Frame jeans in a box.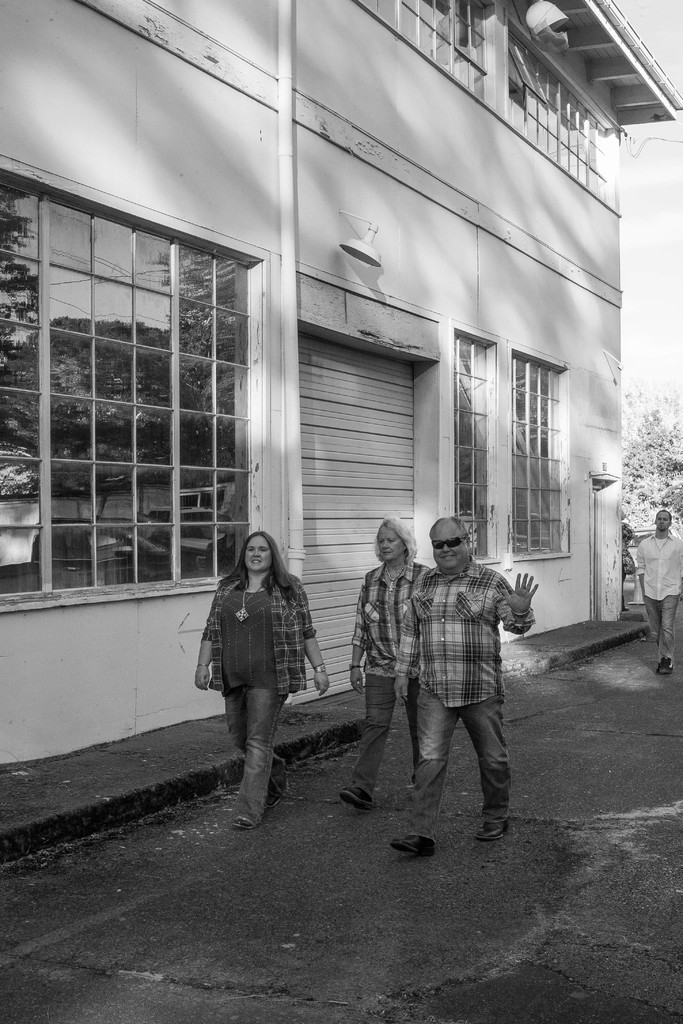
region(354, 678, 407, 783).
